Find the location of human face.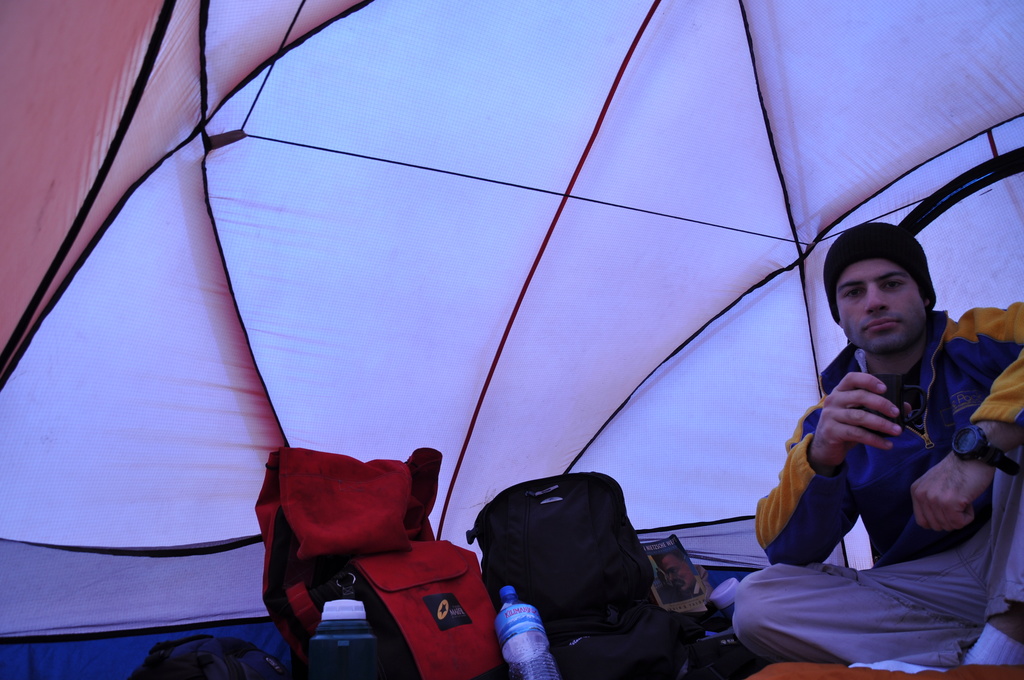
Location: <bbox>835, 250, 933, 352</bbox>.
